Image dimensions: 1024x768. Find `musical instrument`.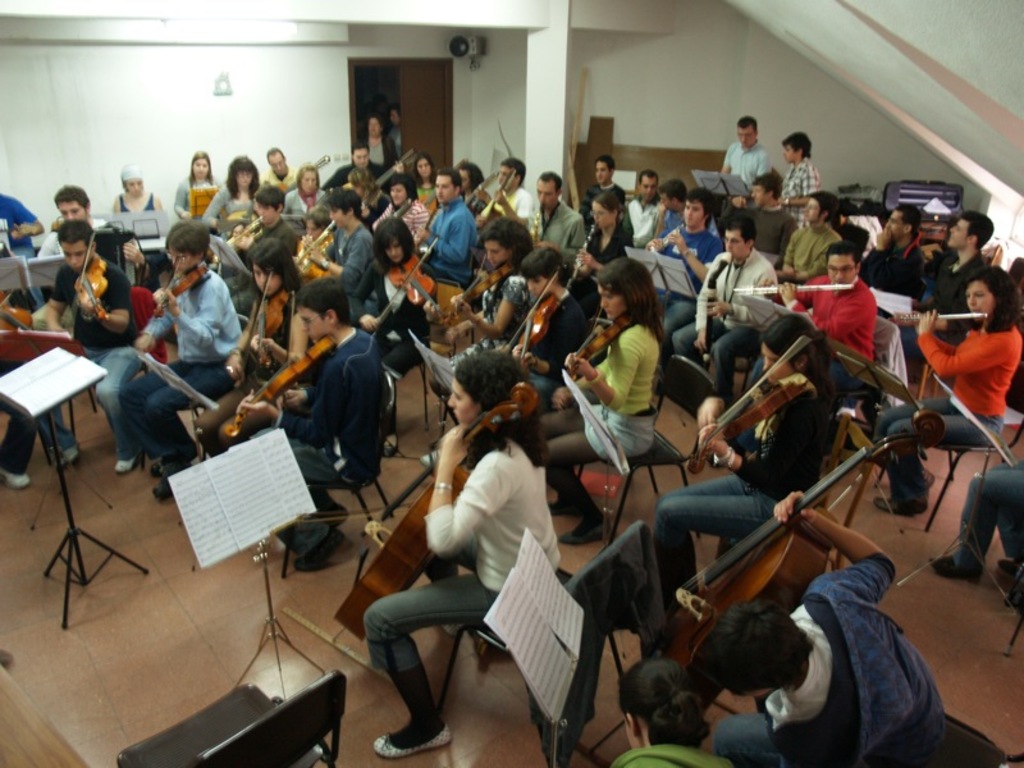
bbox(645, 216, 684, 251).
